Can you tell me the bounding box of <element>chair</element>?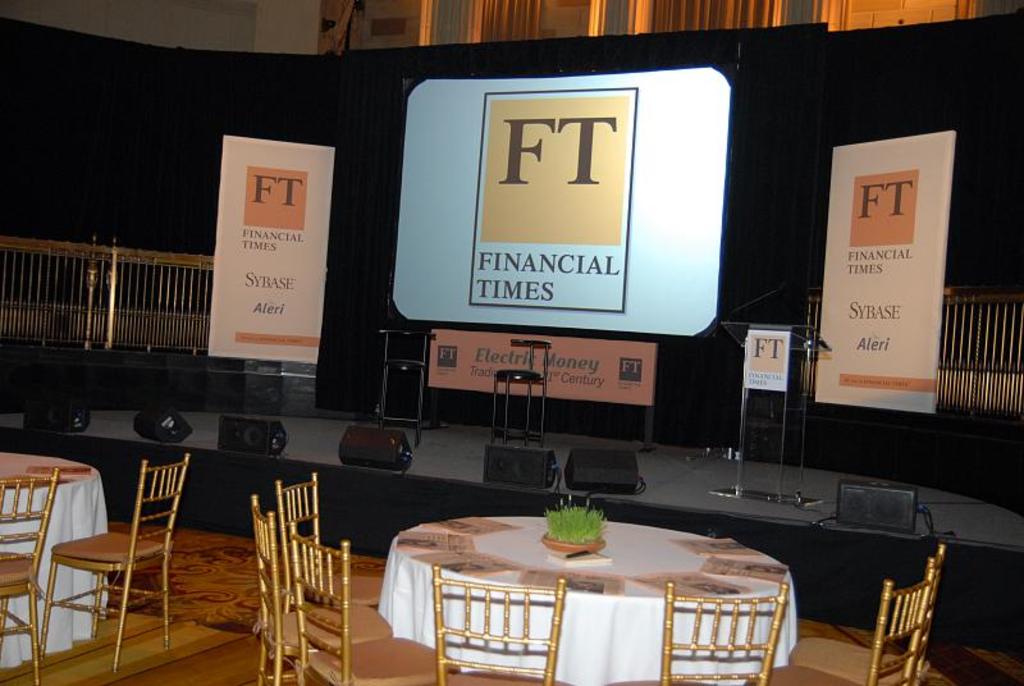
box=[746, 562, 933, 685].
